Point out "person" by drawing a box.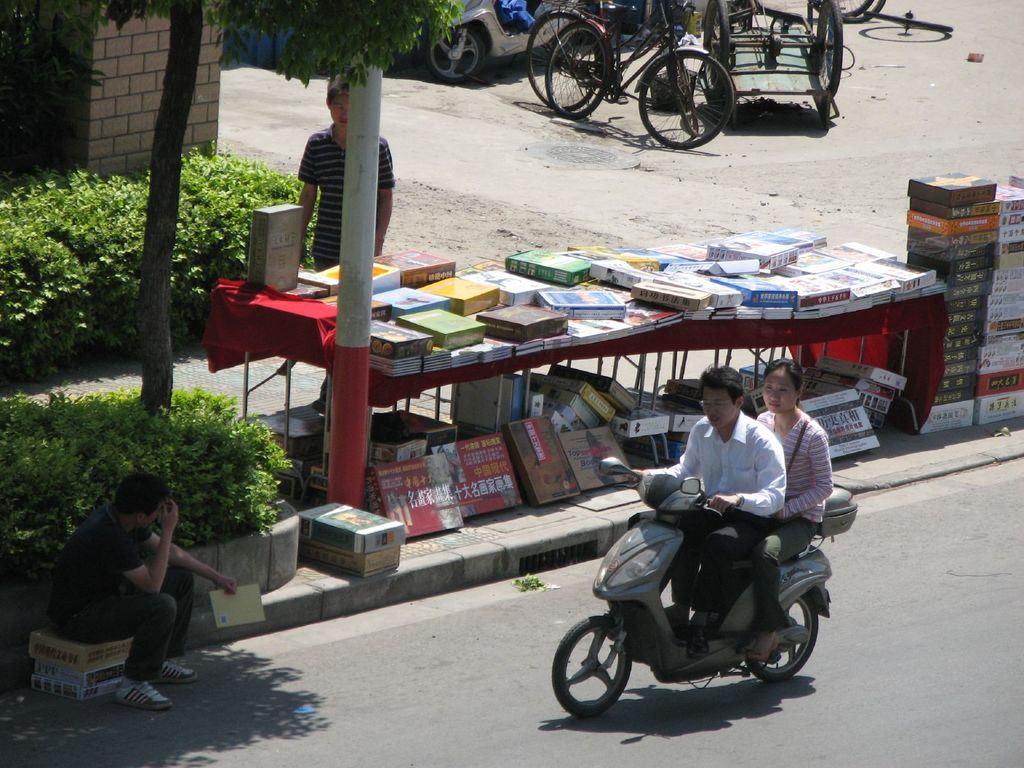
[47, 472, 196, 708].
